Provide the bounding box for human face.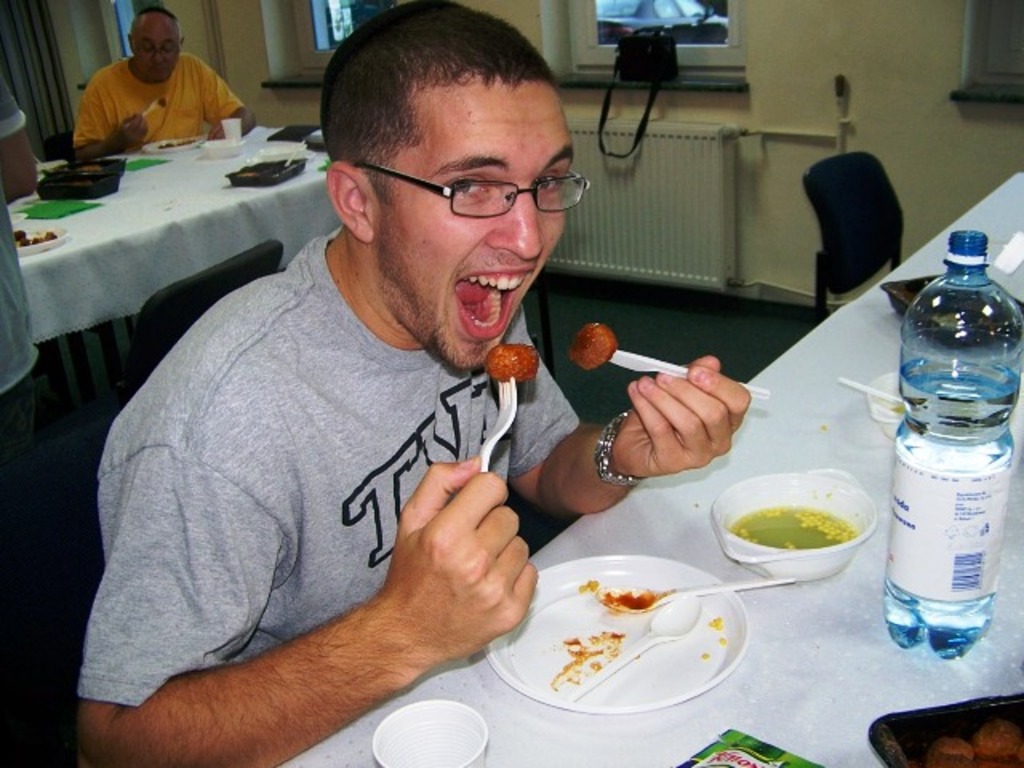
[131,14,182,83].
